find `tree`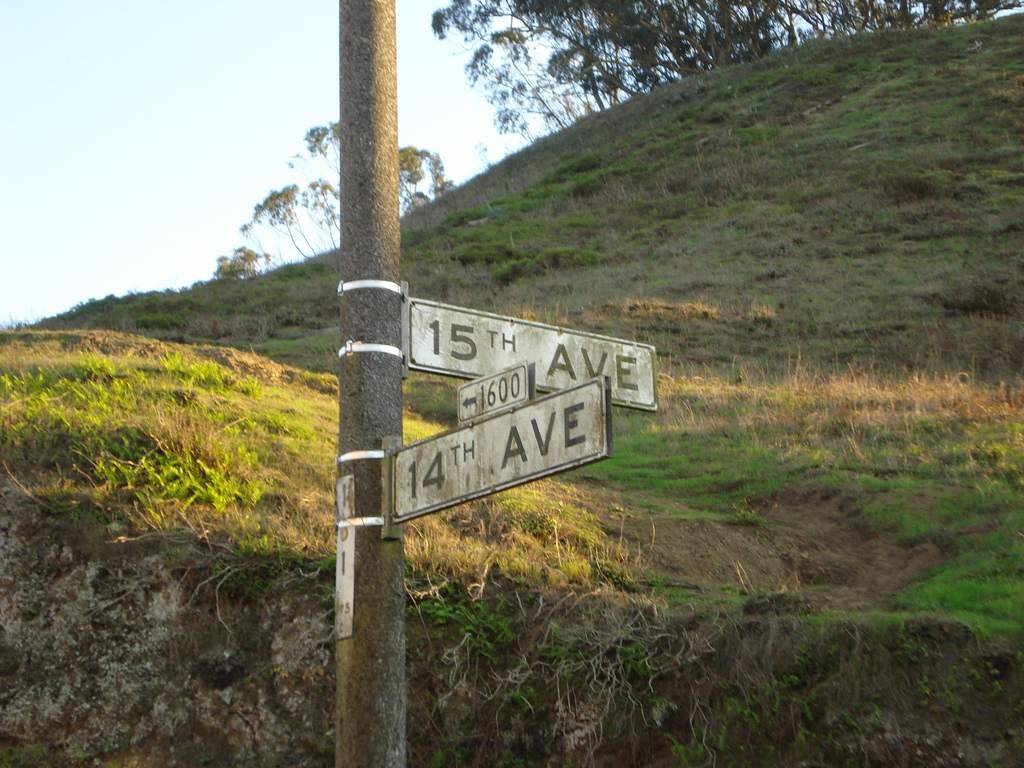
locate(437, 0, 1021, 152)
